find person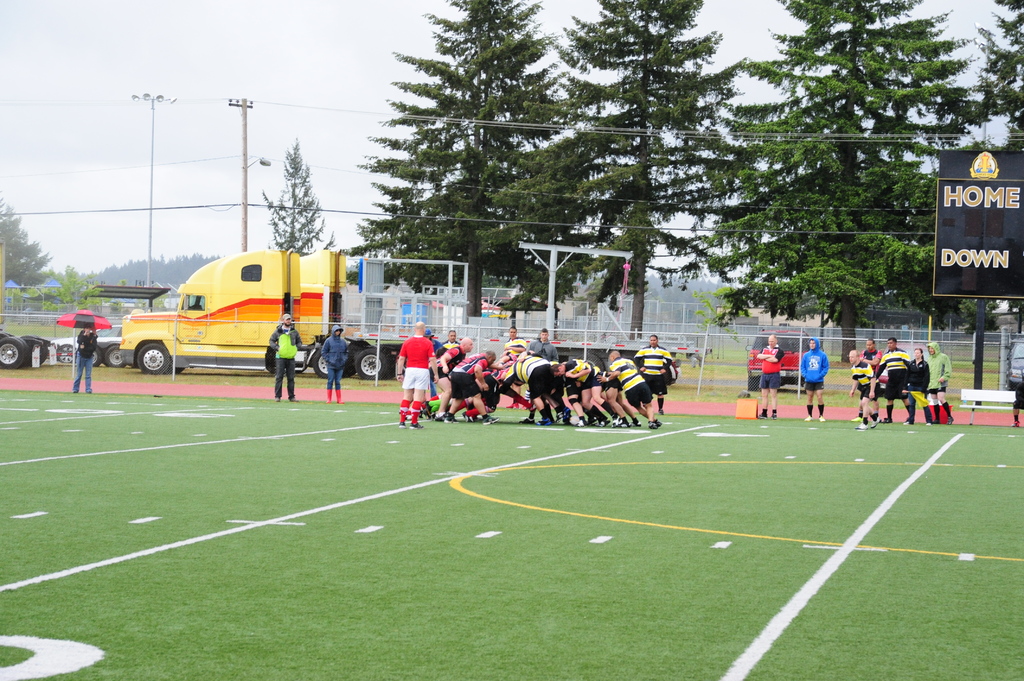
[758,340,787,421]
